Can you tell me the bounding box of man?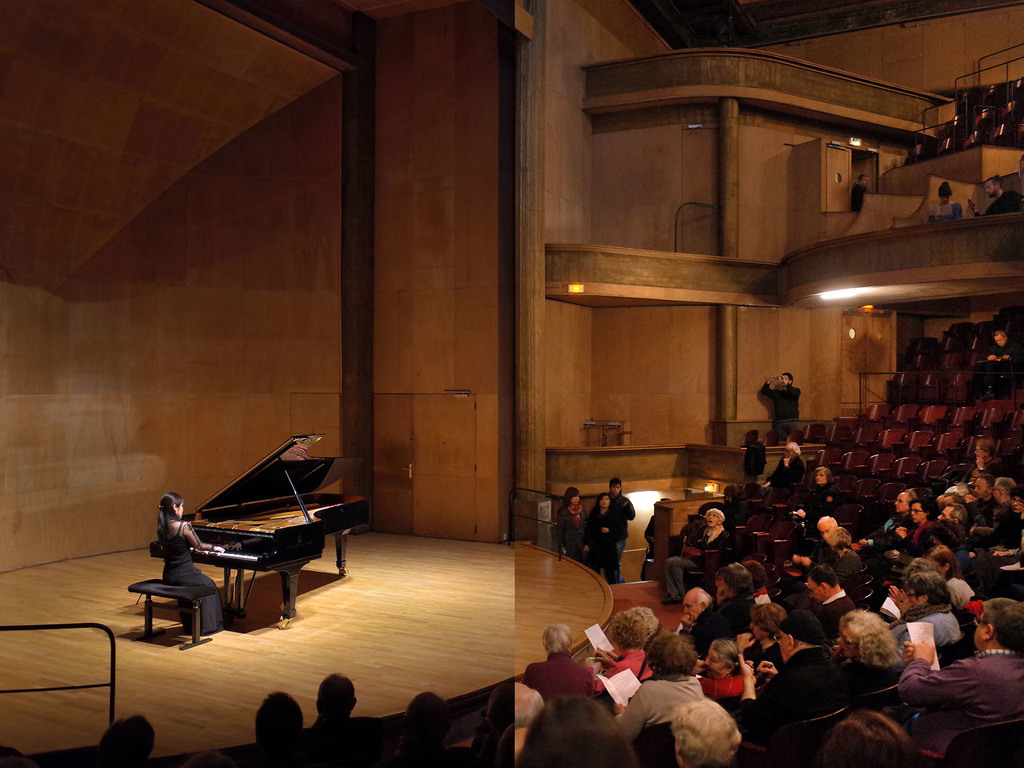
bbox(756, 369, 804, 429).
